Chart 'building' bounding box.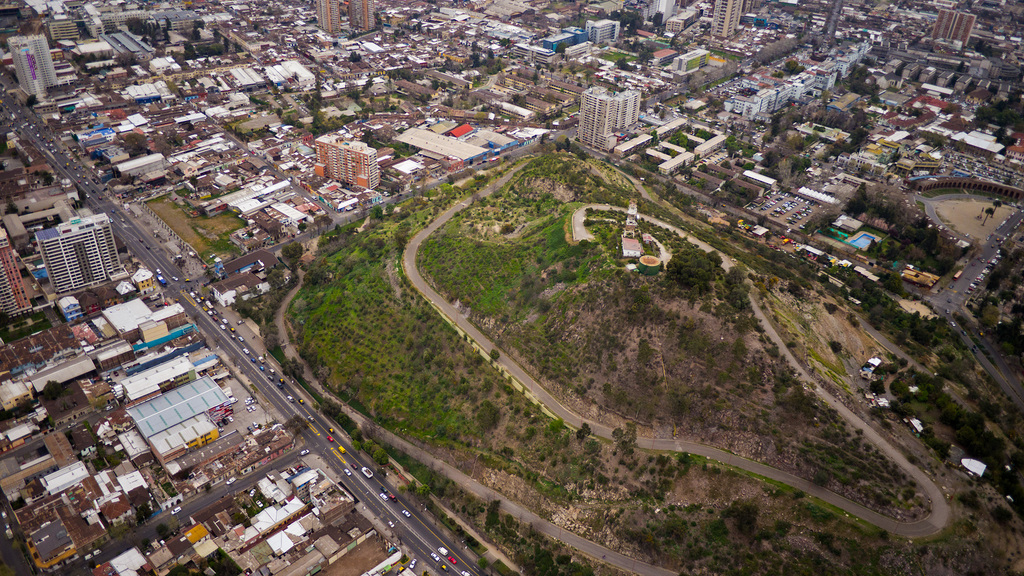
Charted: x1=0, y1=233, x2=33, y2=317.
